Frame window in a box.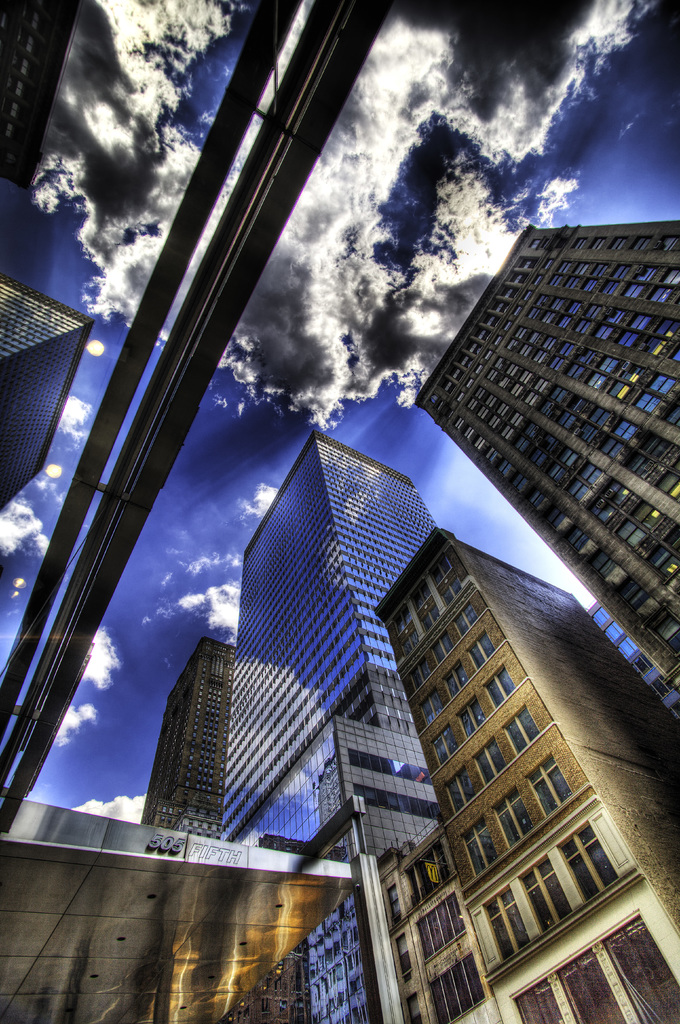
<bbox>476, 737, 506, 786</bbox>.
